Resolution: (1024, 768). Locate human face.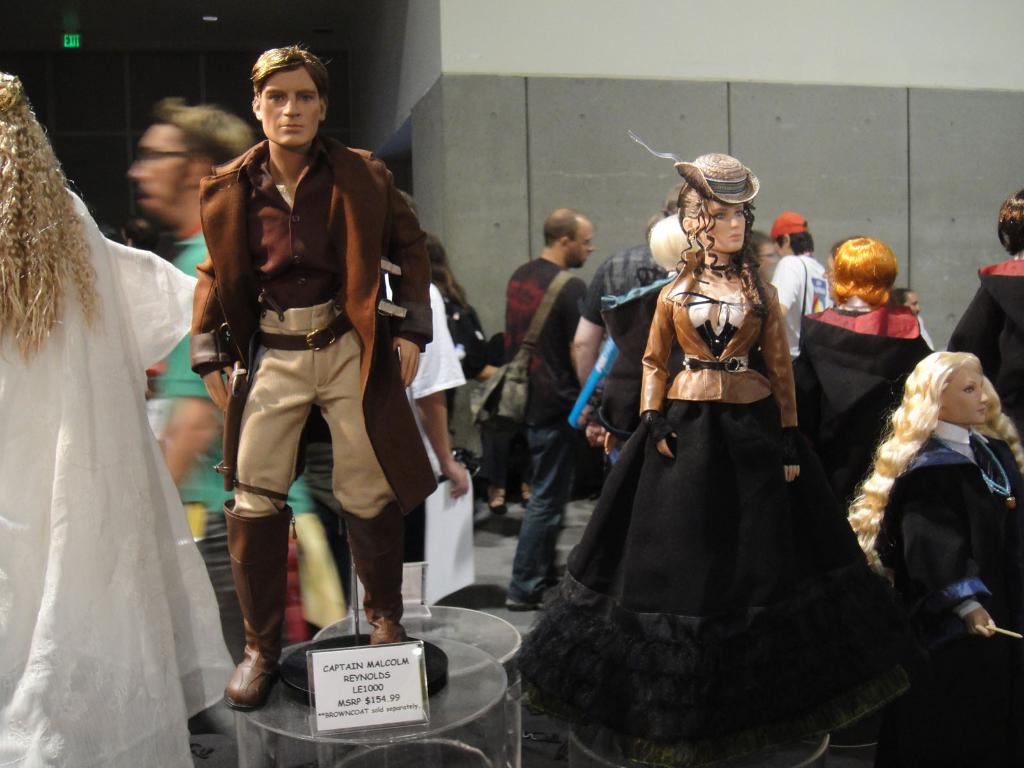
[943, 365, 991, 425].
